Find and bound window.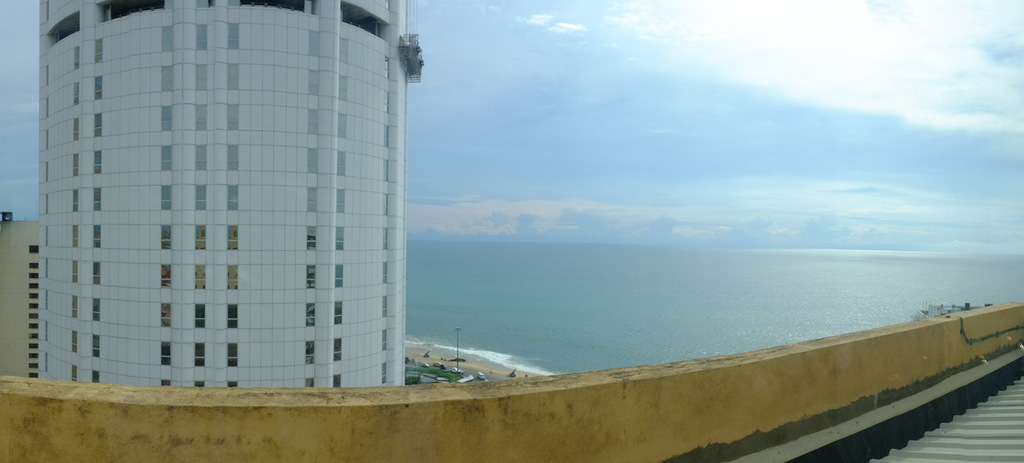
Bound: Rect(91, 38, 102, 62).
